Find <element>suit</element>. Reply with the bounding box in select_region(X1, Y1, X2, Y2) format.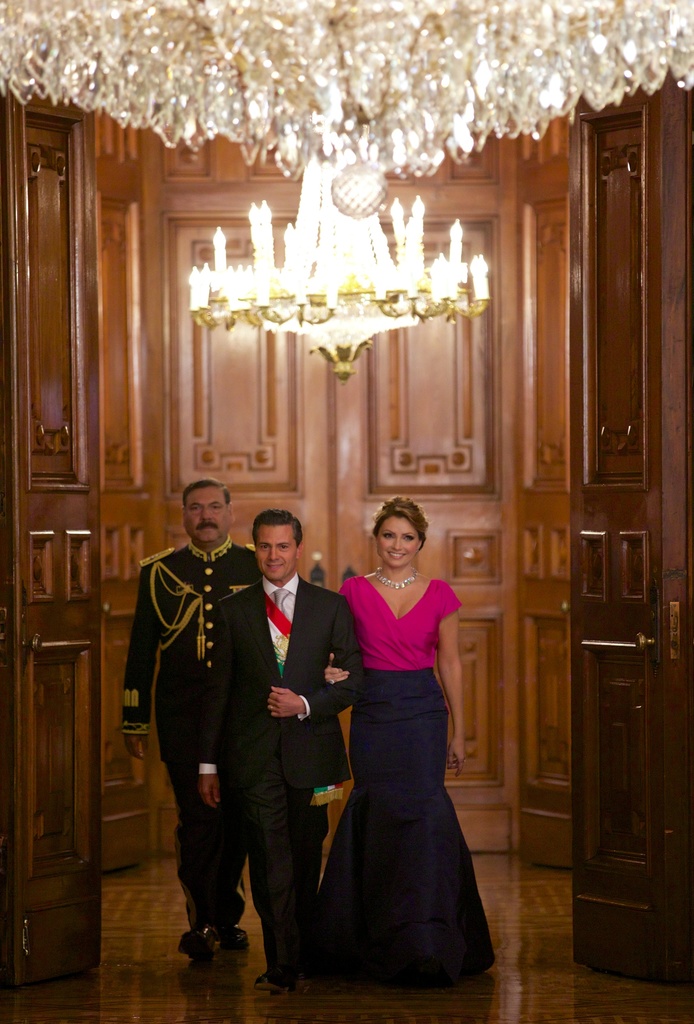
select_region(122, 540, 262, 758).
